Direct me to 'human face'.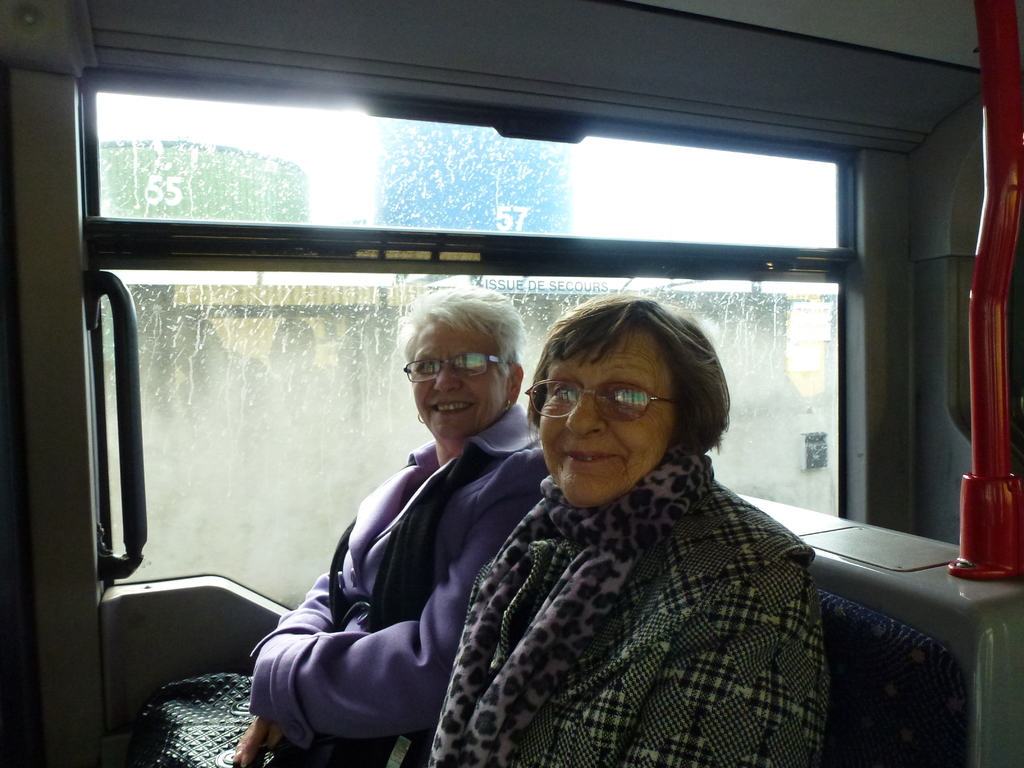
Direction: rect(412, 324, 508, 440).
